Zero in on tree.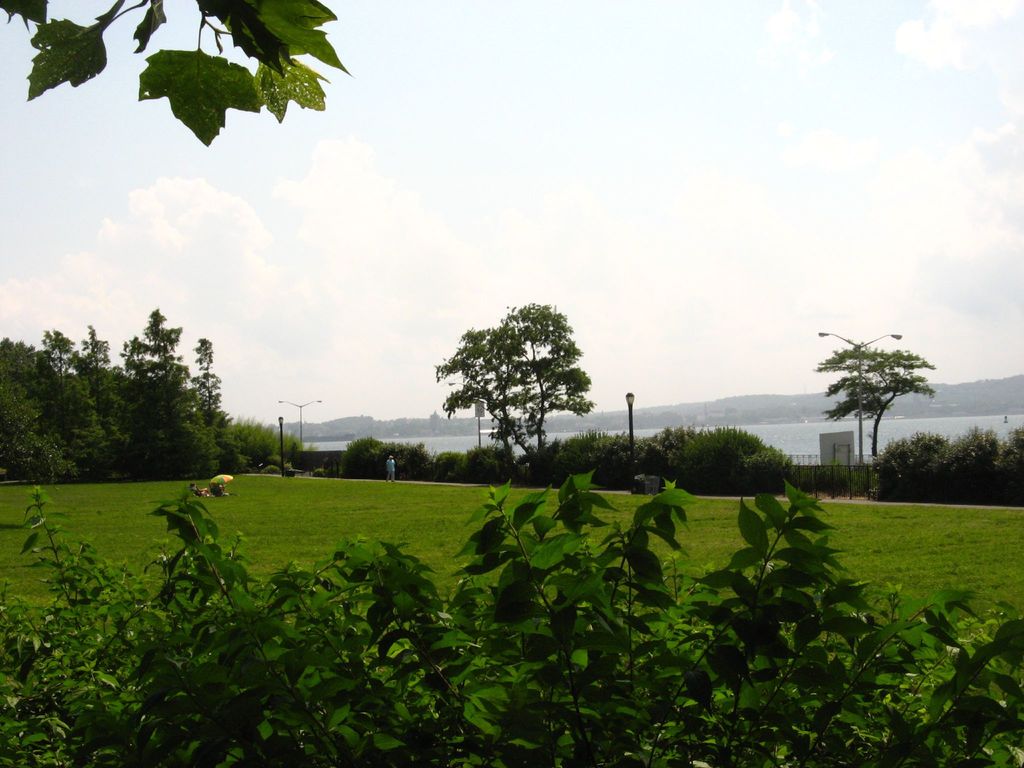
Zeroed in: pyautogui.locateOnScreen(424, 290, 602, 476).
